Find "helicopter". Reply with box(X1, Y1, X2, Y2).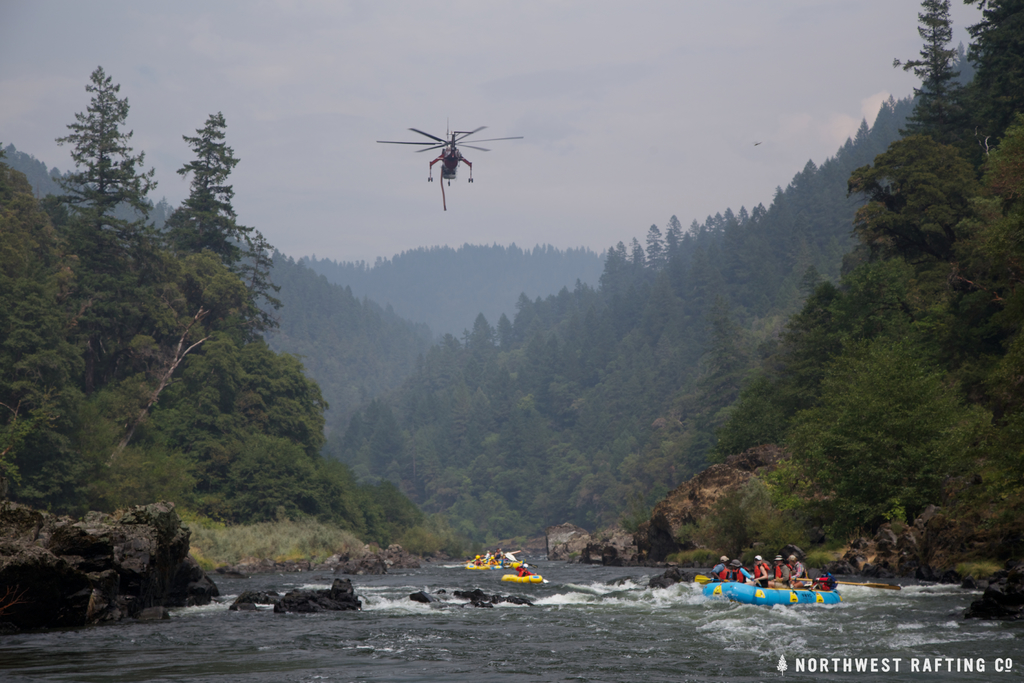
box(372, 122, 525, 188).
